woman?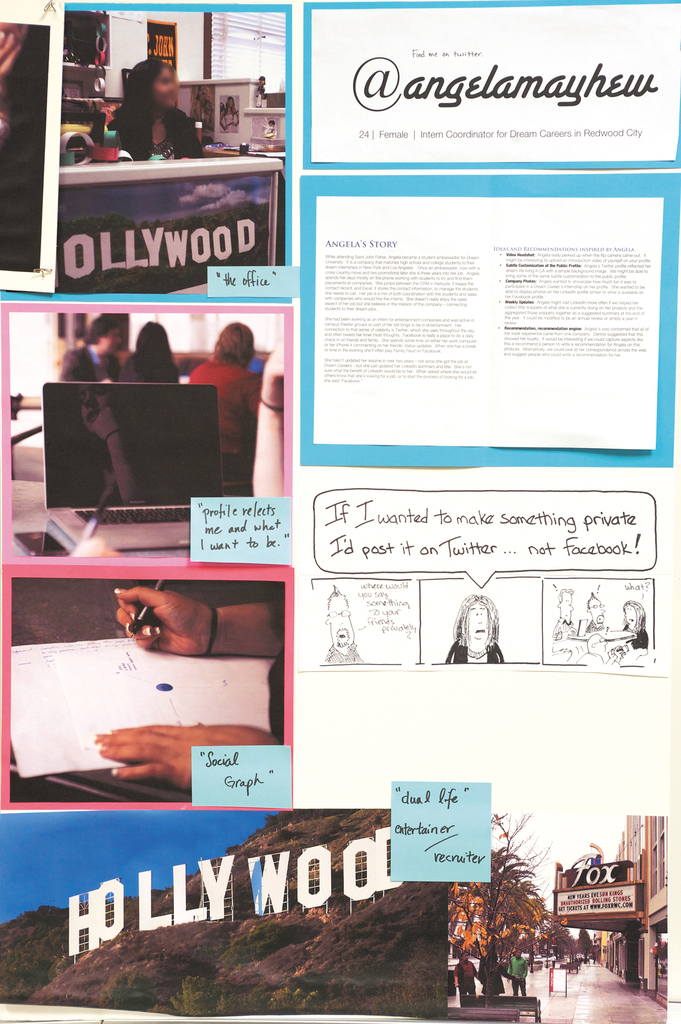
select_region(252, 337, 285, 494)
